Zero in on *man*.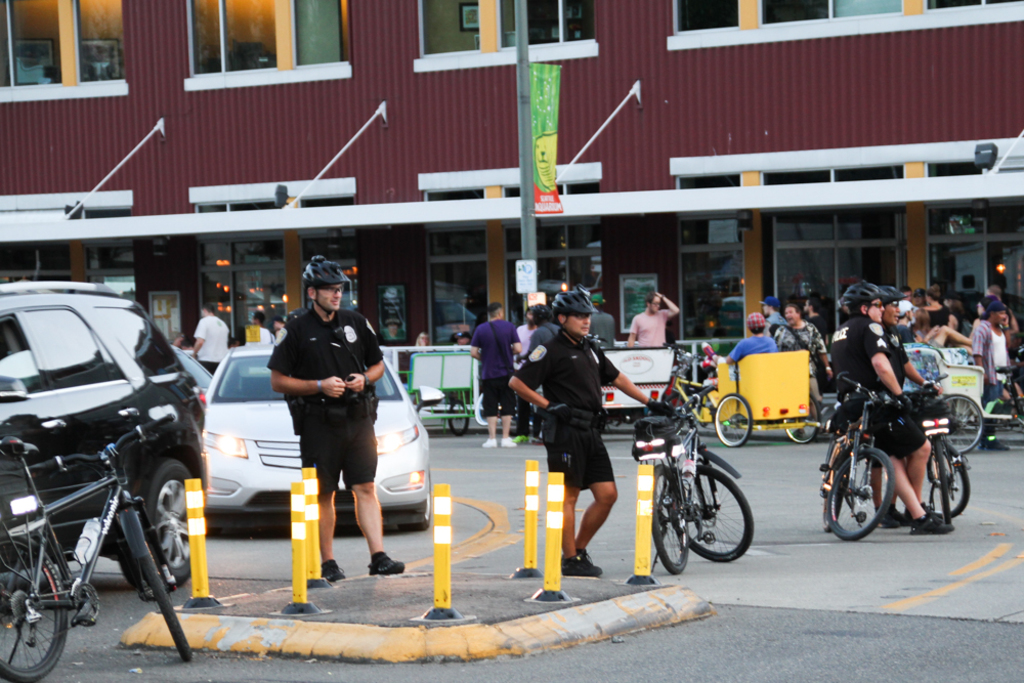
Zeroed in: (x1=248, y1=311, x2=279, y2=342).
